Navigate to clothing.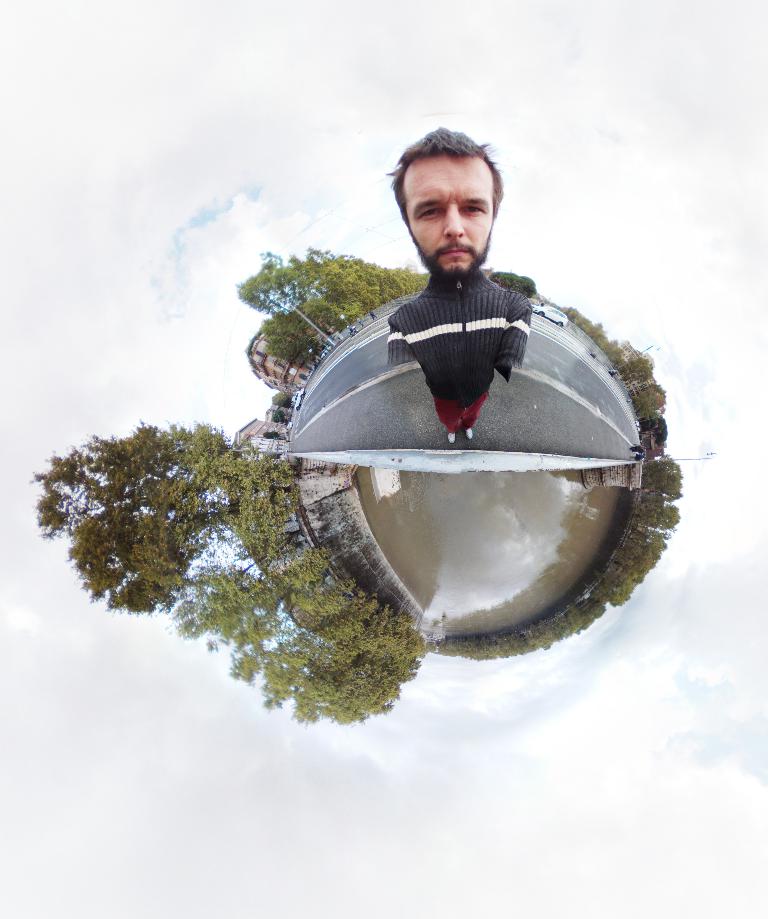
Navigation target: Rect(387, 266, 532, 400).
